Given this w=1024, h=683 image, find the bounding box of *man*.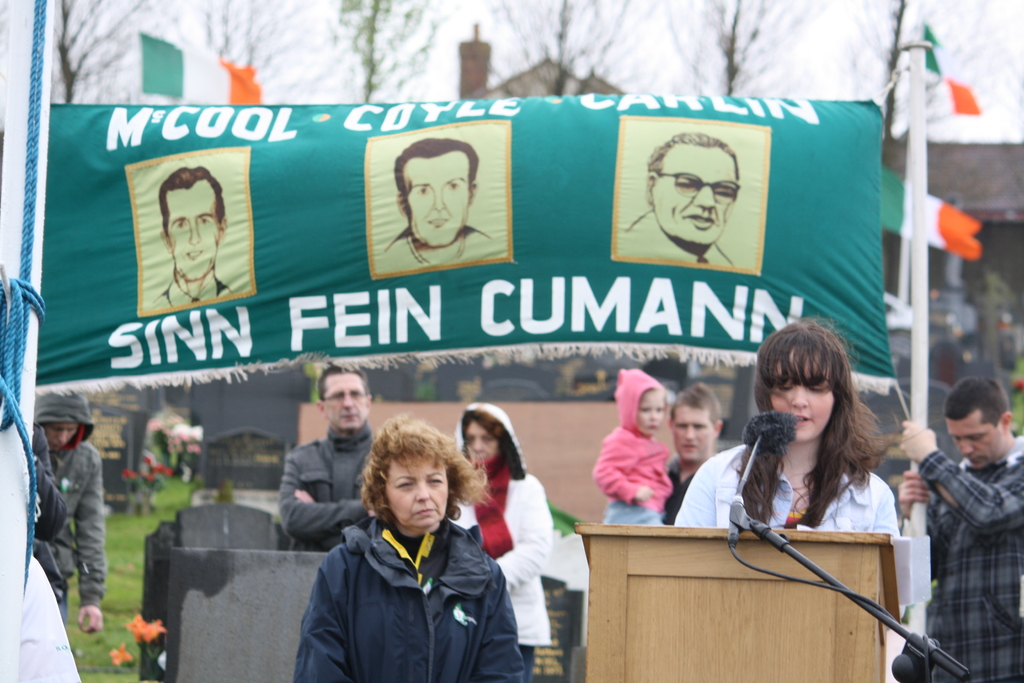
pyautogui.locateOnScreen(922, 371, 1023, 659).
